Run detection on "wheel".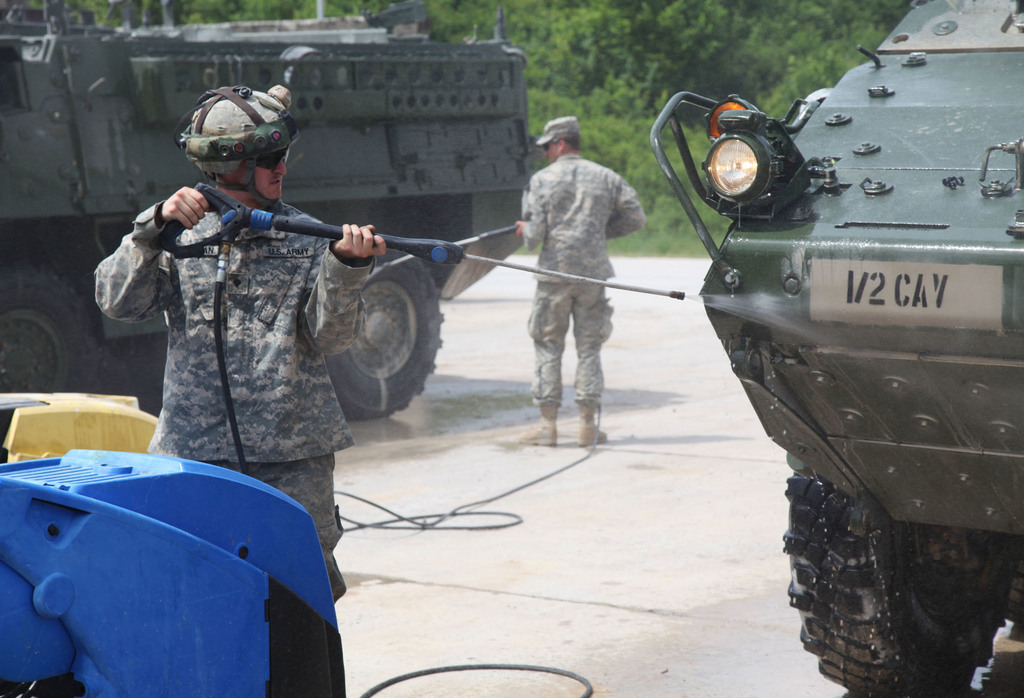
Result: box=[783, 473, 1020, 697].
